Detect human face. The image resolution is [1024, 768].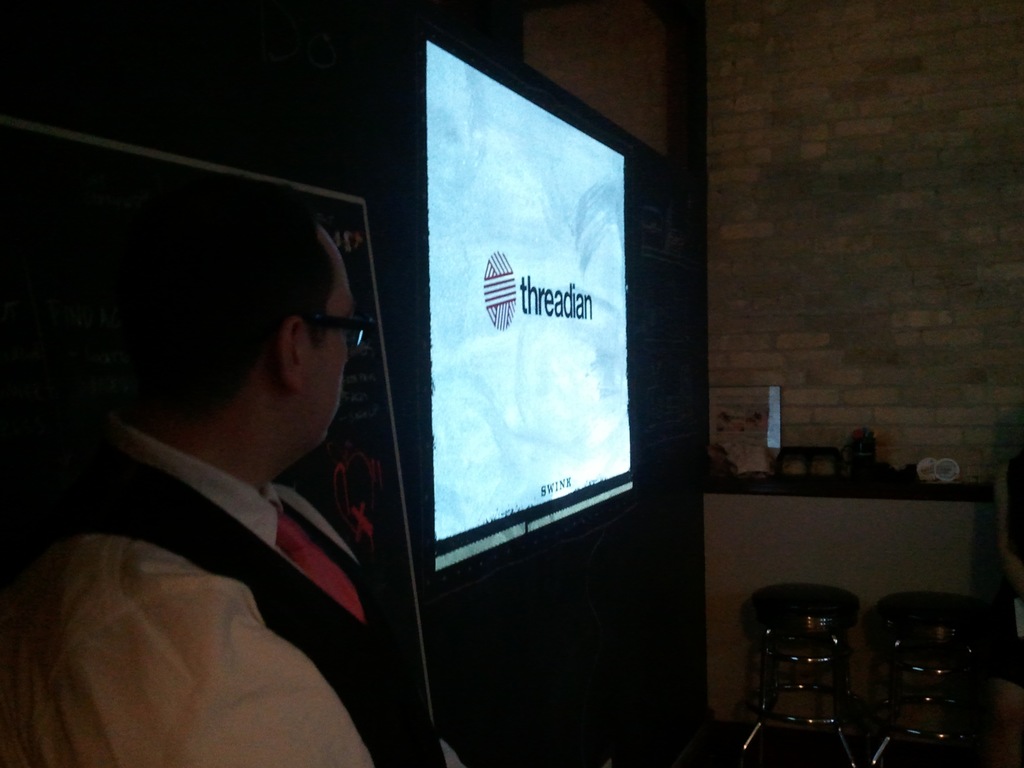
rect(300, 220, 353, 439).
